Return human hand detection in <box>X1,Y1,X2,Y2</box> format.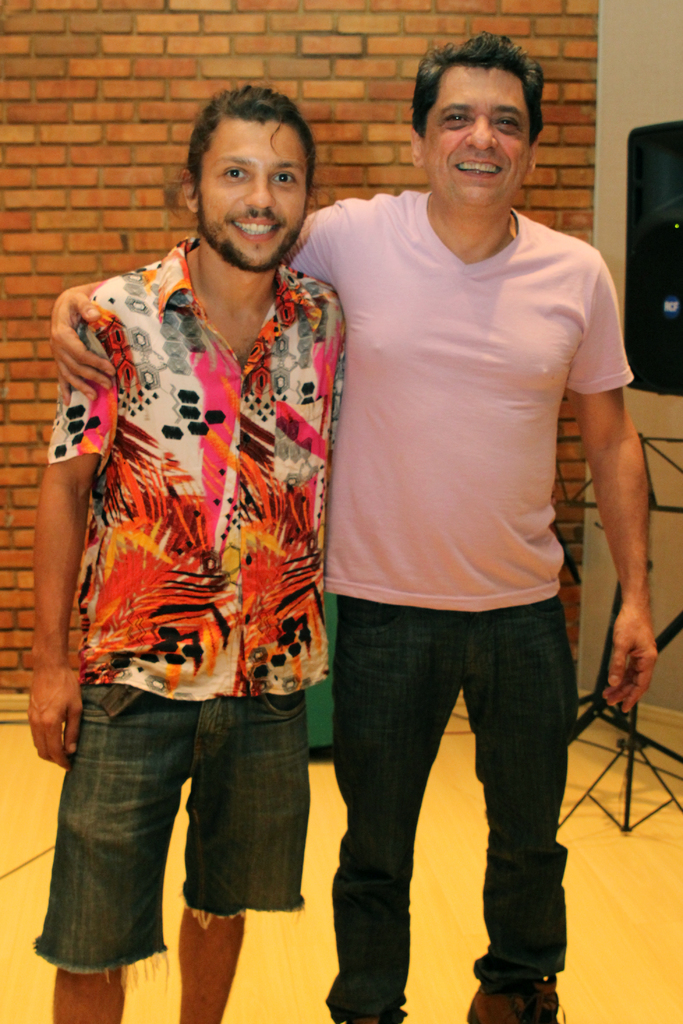
<box>48,279,118,410</box>.
